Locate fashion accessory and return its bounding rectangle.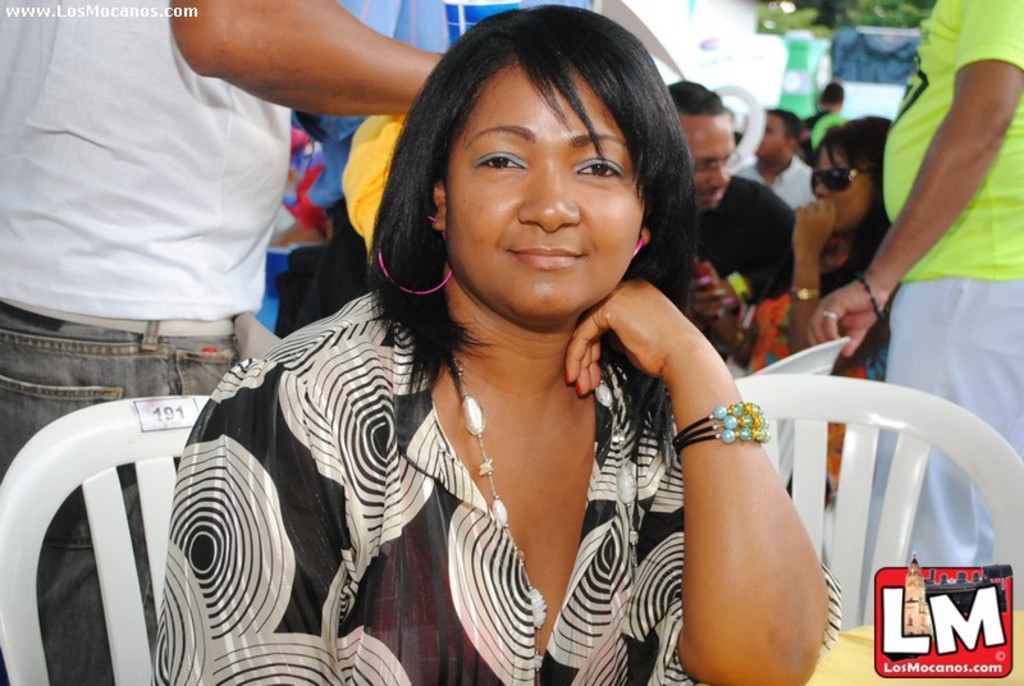
[785,285,820,303].
